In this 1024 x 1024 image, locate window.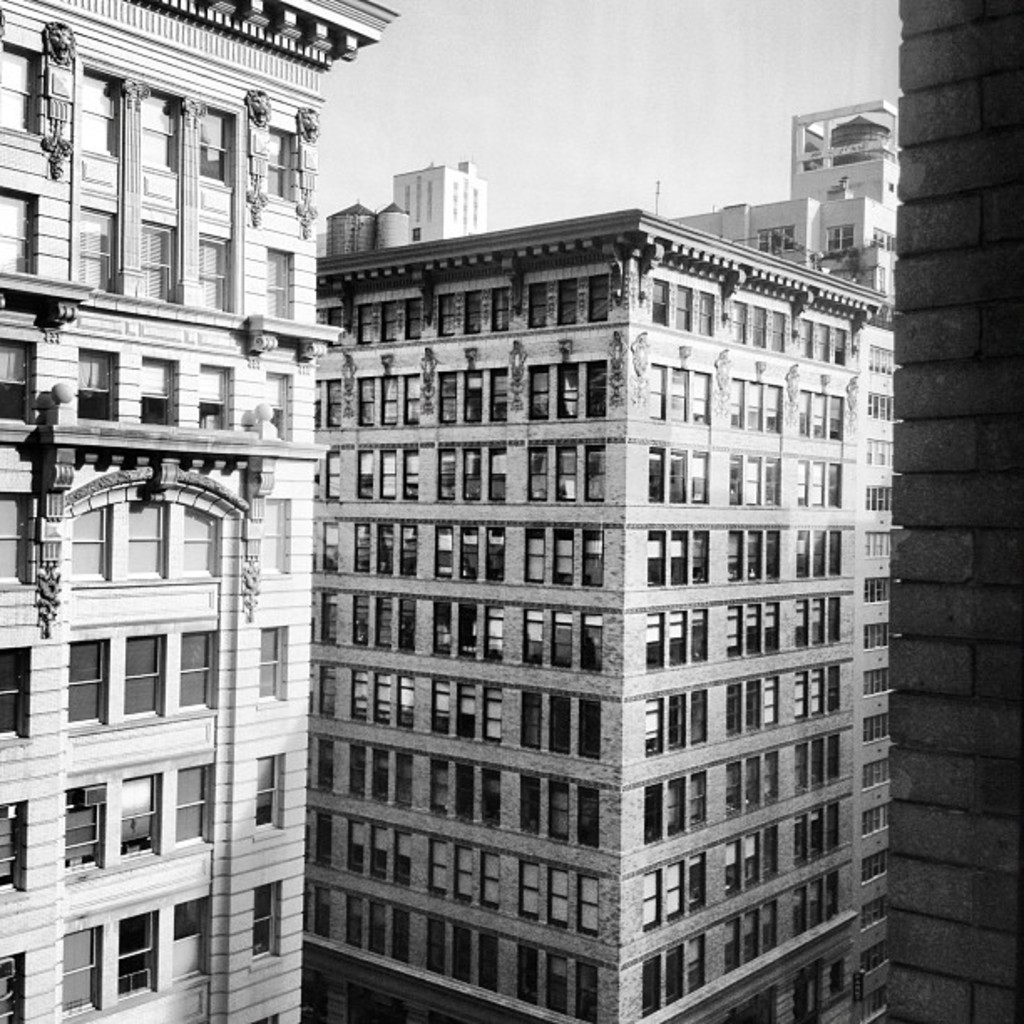
Bounding box: BBox(256, 366, 289, 443).
